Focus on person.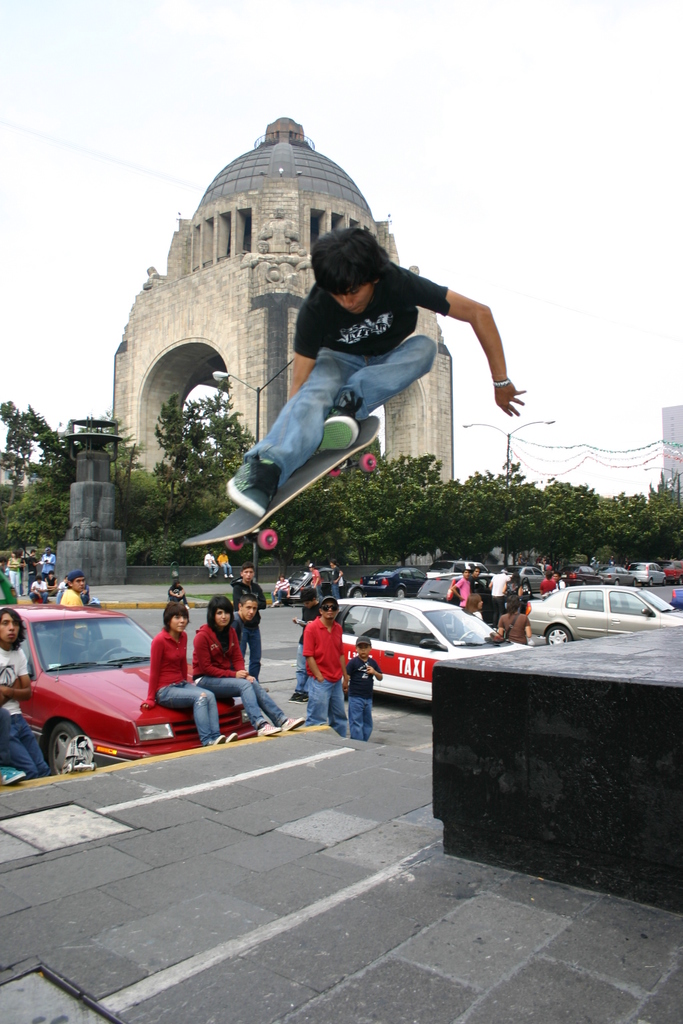
Focused at (17, 547, 43, 589).
